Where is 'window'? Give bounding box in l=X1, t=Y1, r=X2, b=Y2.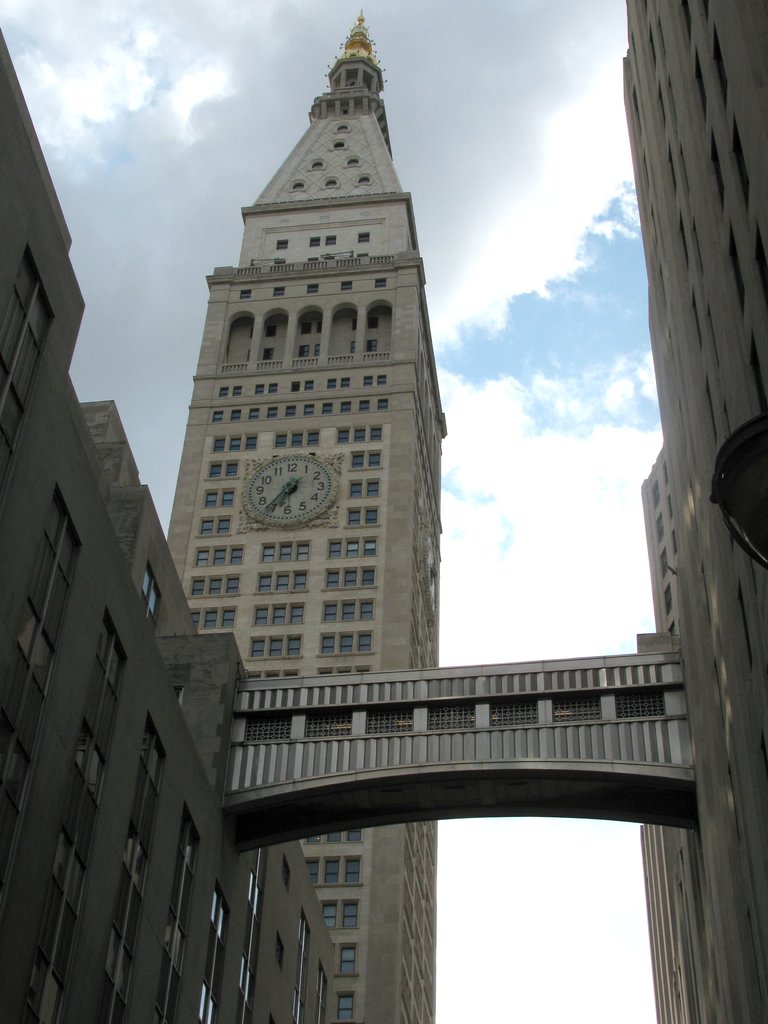
l=25, t=533, r=70, b=648.
